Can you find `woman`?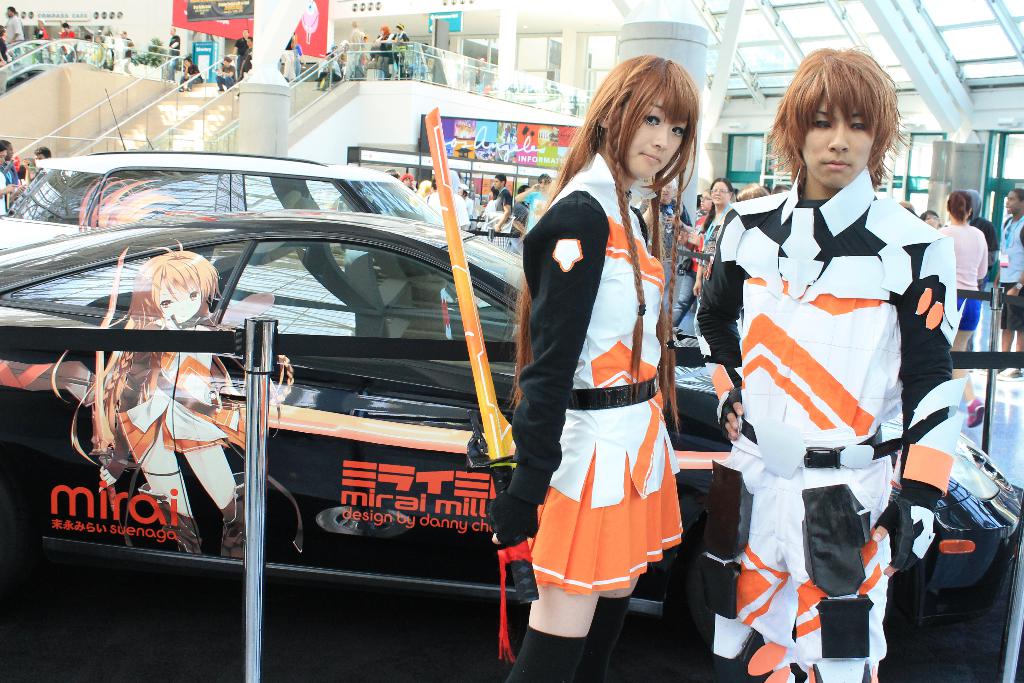
Yes, bounding box: bbox(688, 174, 735, 362).
